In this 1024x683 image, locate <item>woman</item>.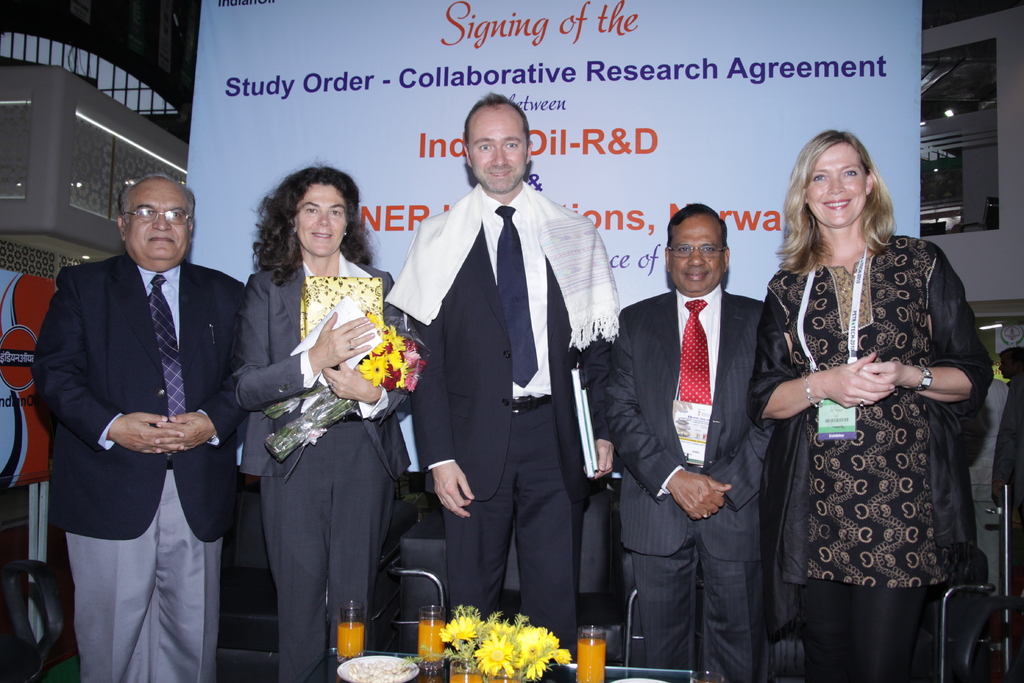
Bounding box: pyautogui.locateOnScreen(757, 130, 984, 677).
